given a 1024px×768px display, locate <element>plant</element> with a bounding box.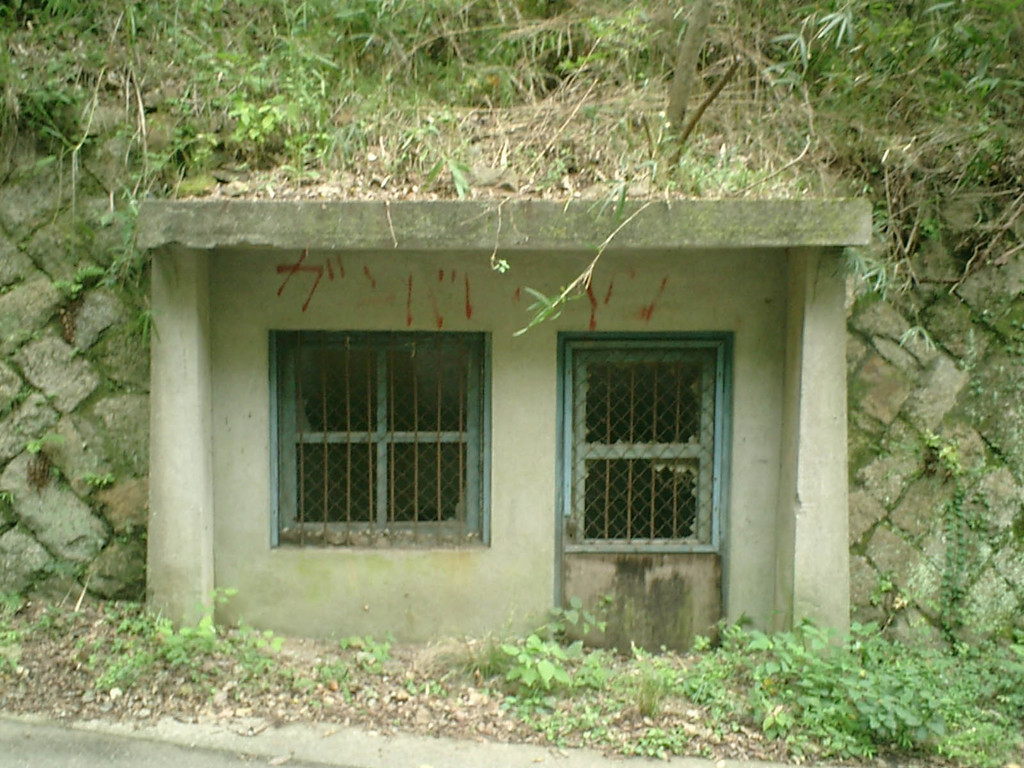
Located: bbox(68, 337, 84, 360).
